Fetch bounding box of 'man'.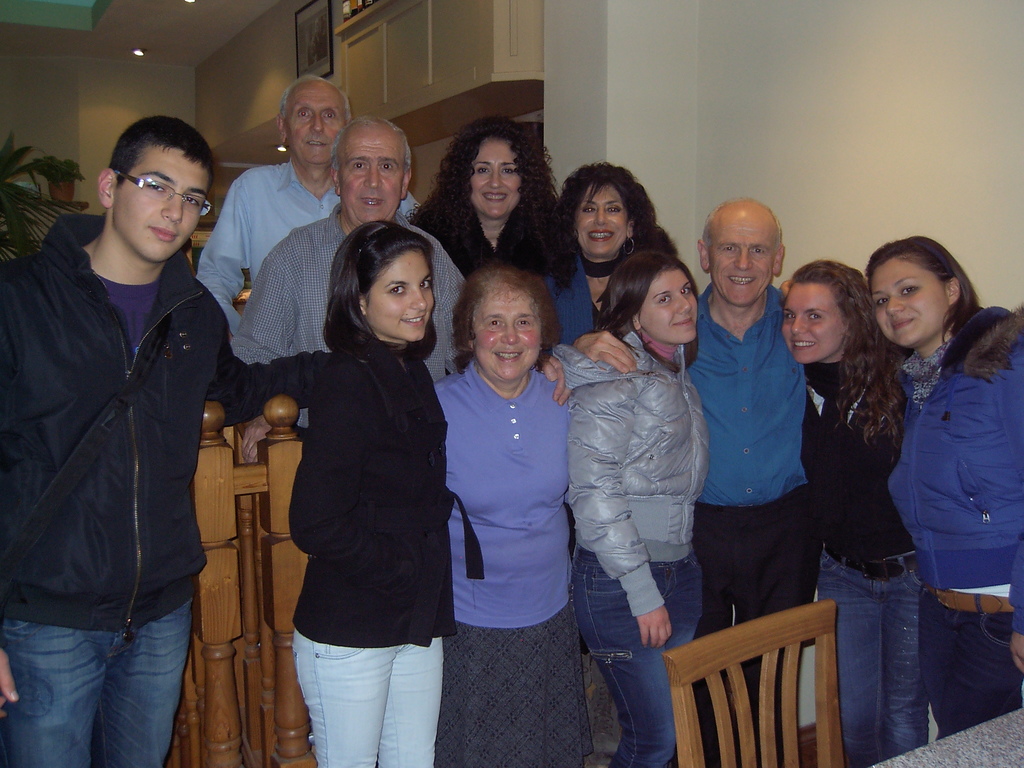
Bbox: [577, 196, 840, 767].
